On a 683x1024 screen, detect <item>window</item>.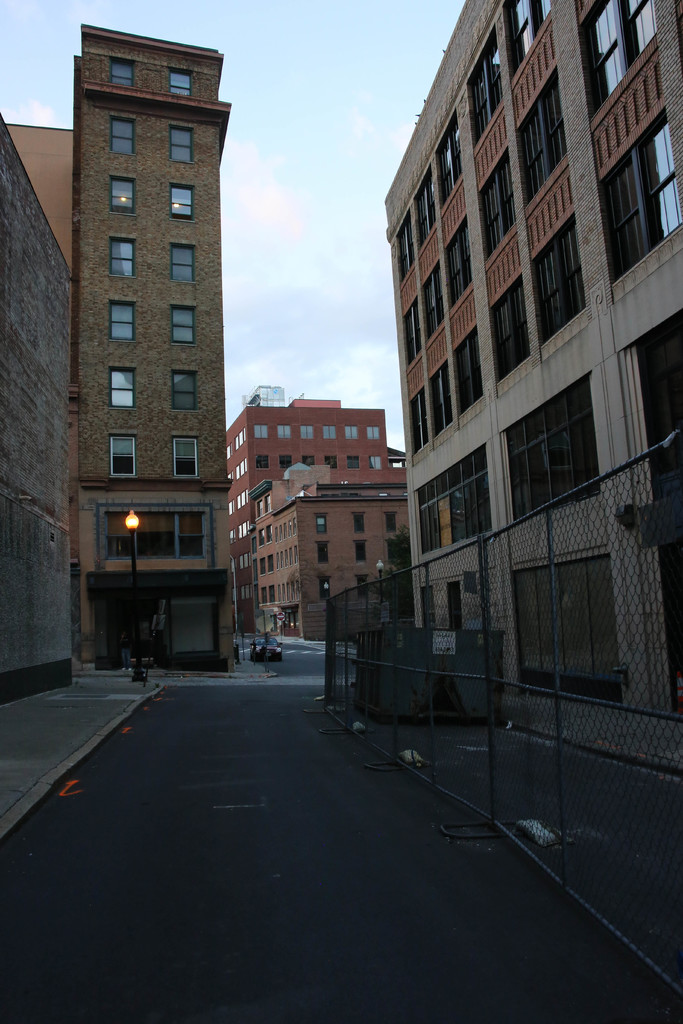
bbox=[579, 0, 656, 119].
